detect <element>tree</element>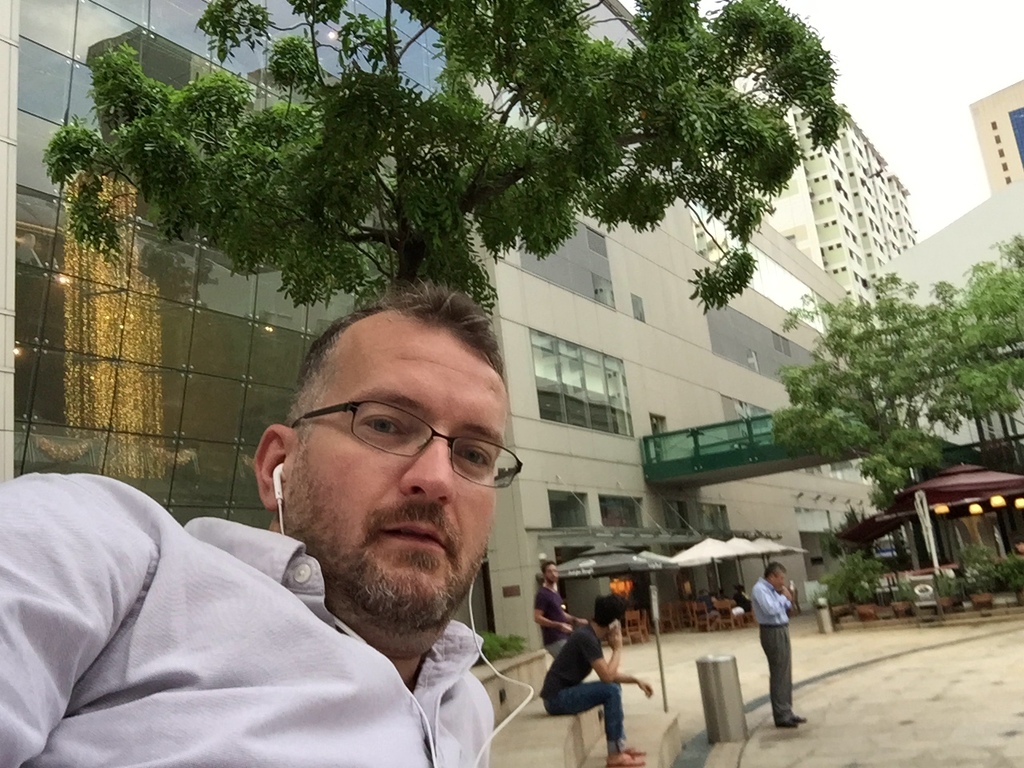
region(34, 0, 850, 312)
